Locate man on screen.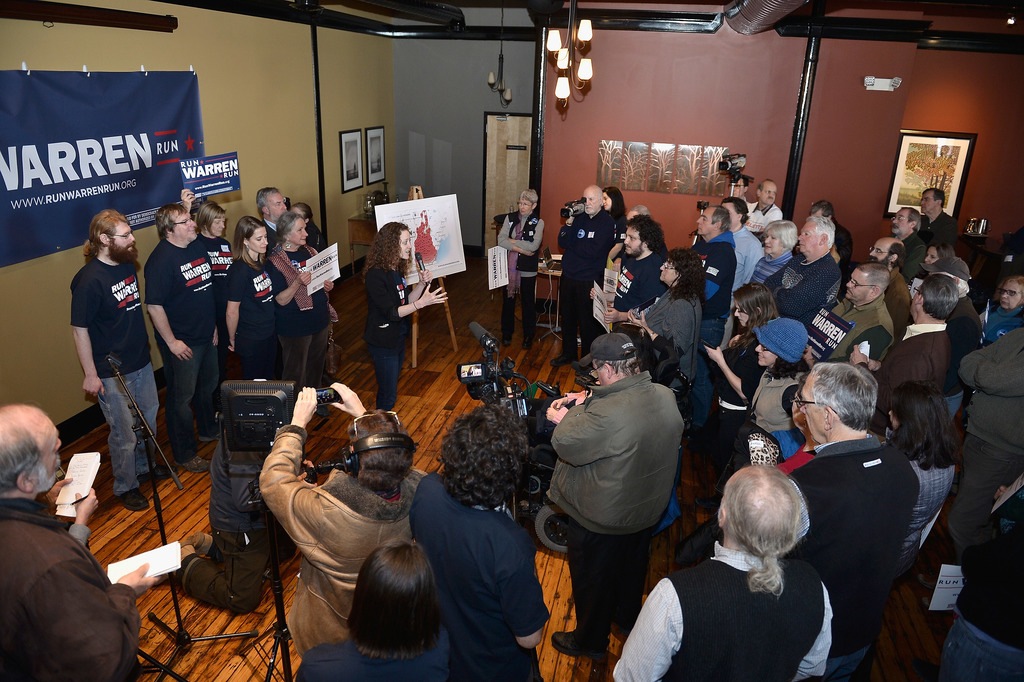
On screen at 886 206 929 282.
